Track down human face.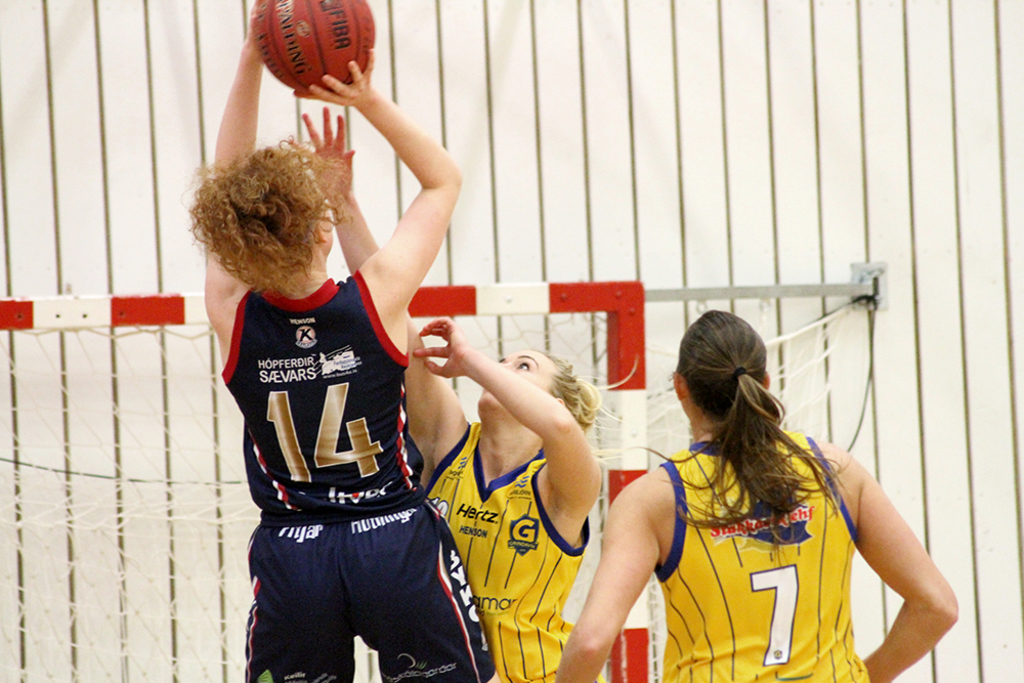
Tracked to l=478, t=347, r=552, b=407.
